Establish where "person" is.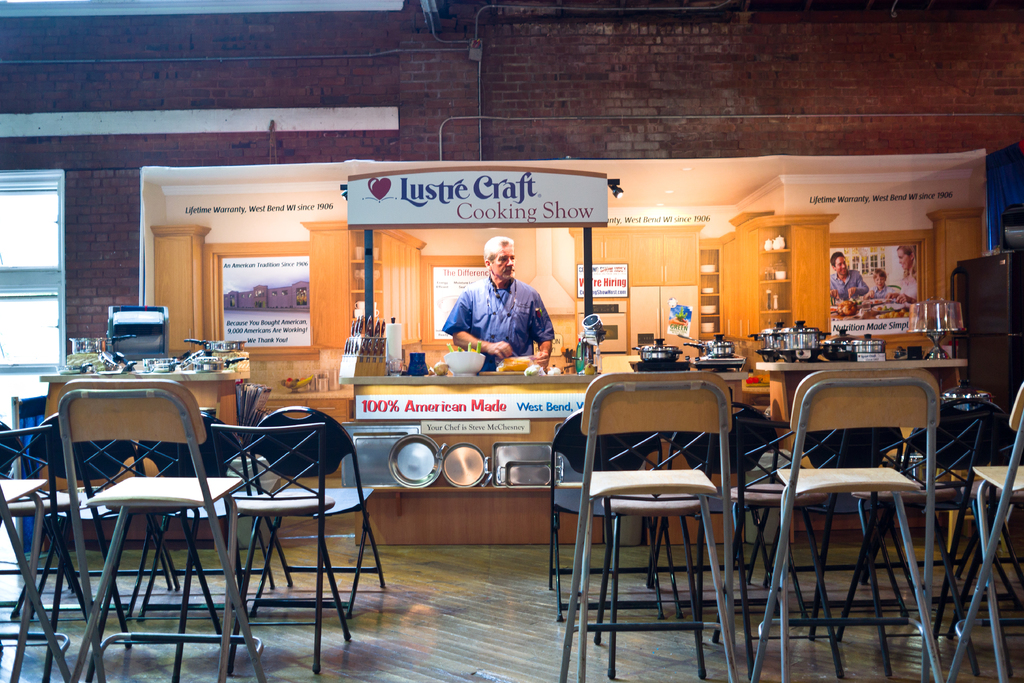
Established at left=449, top=251, right=556, bottom=383.
